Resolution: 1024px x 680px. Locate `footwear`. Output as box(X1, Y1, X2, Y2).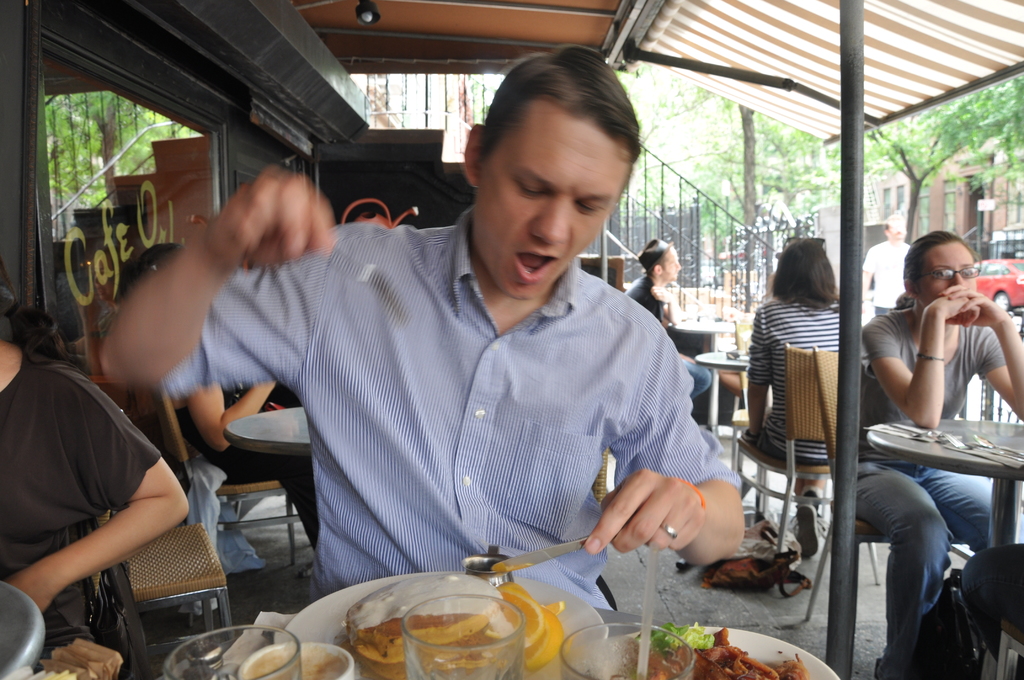
box(799, 478, 828, 496).
